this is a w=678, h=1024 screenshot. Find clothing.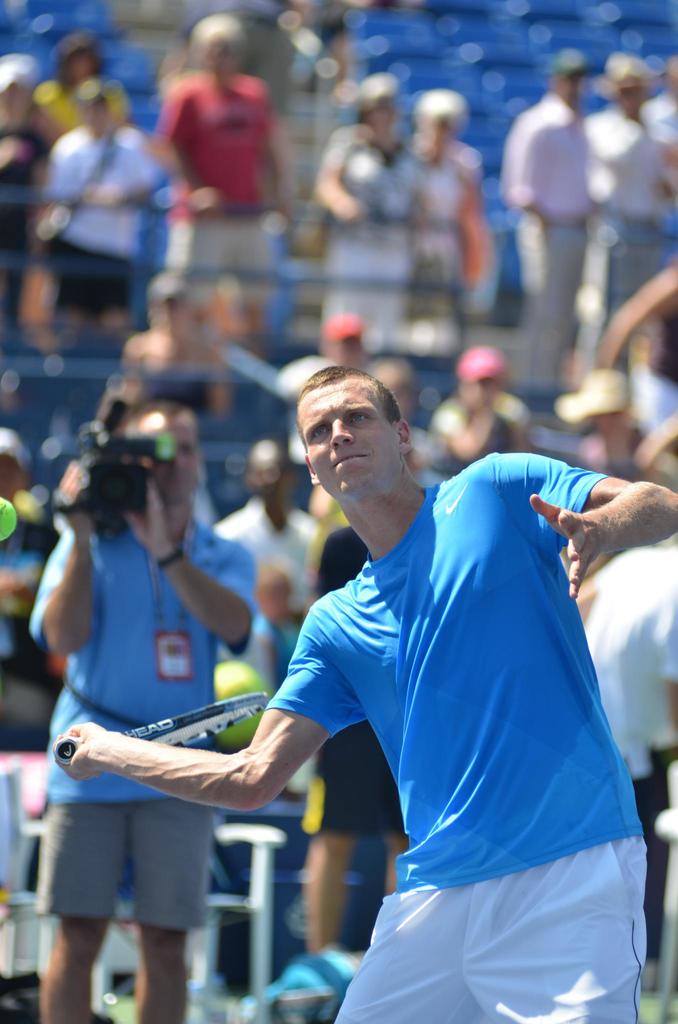
Bounding box: {"x1": 47, "y1": 129, "x2": 166, "y2": 309}.
